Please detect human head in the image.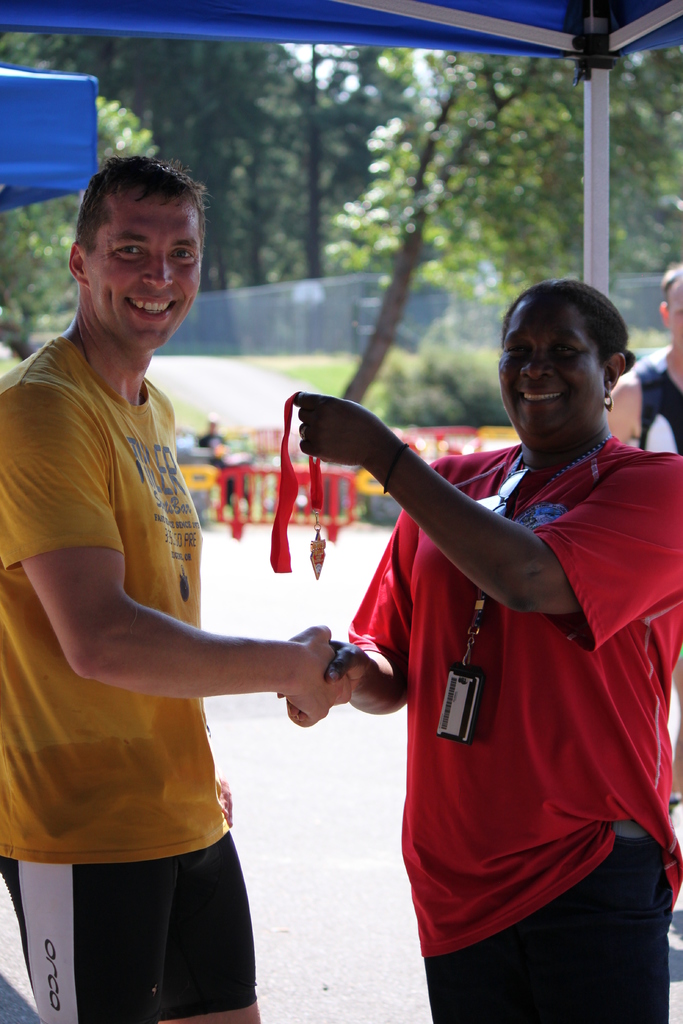
pyautogui.locateOnScreen(69, 152, 213, 348).
